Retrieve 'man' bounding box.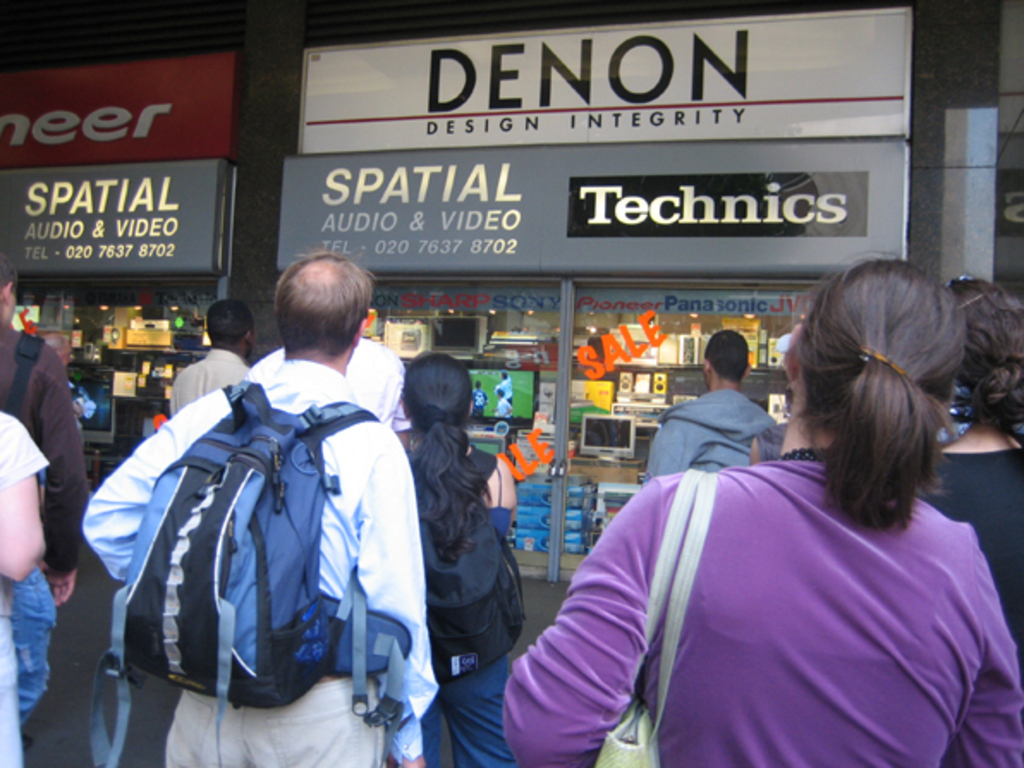
Bounding box: x1=0, y1=251, x2=89, y2=722.
